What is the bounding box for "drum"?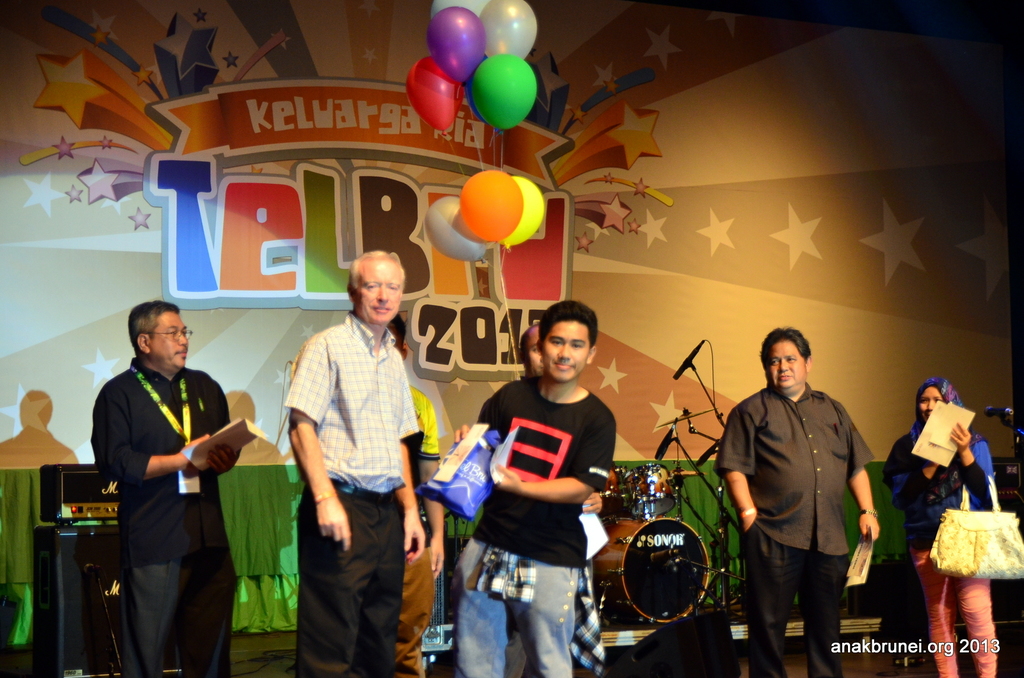
<region>595, 516, 709, 627</region>.
